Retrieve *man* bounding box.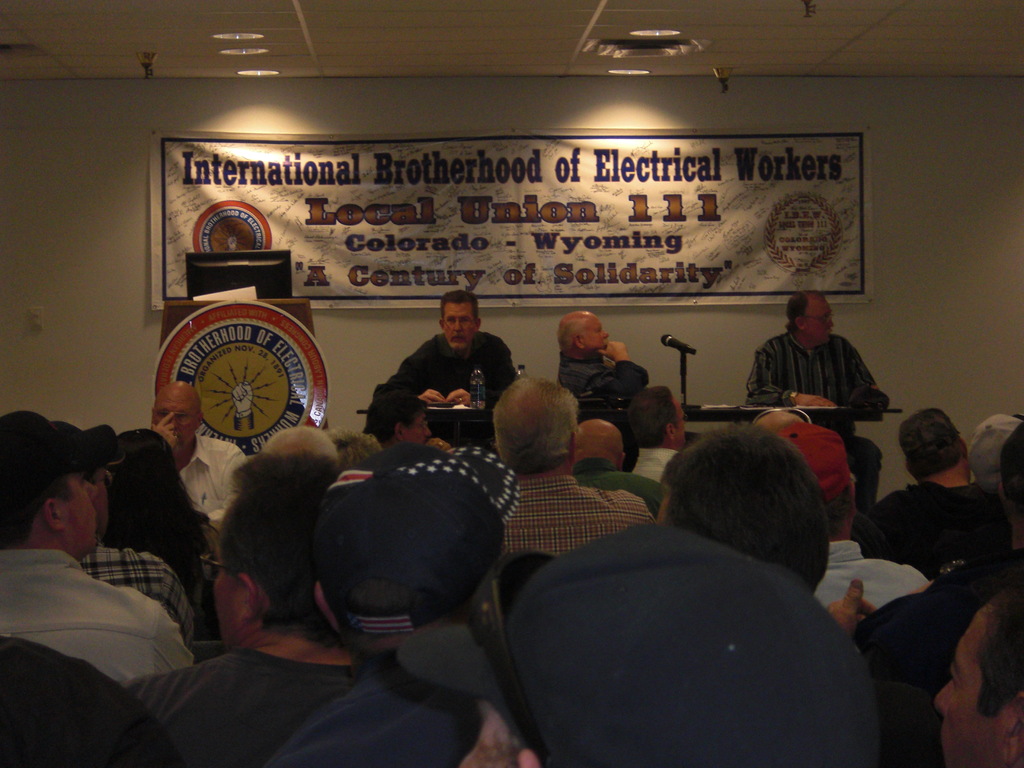
Bounding box: 628, 385, 685, 481.
